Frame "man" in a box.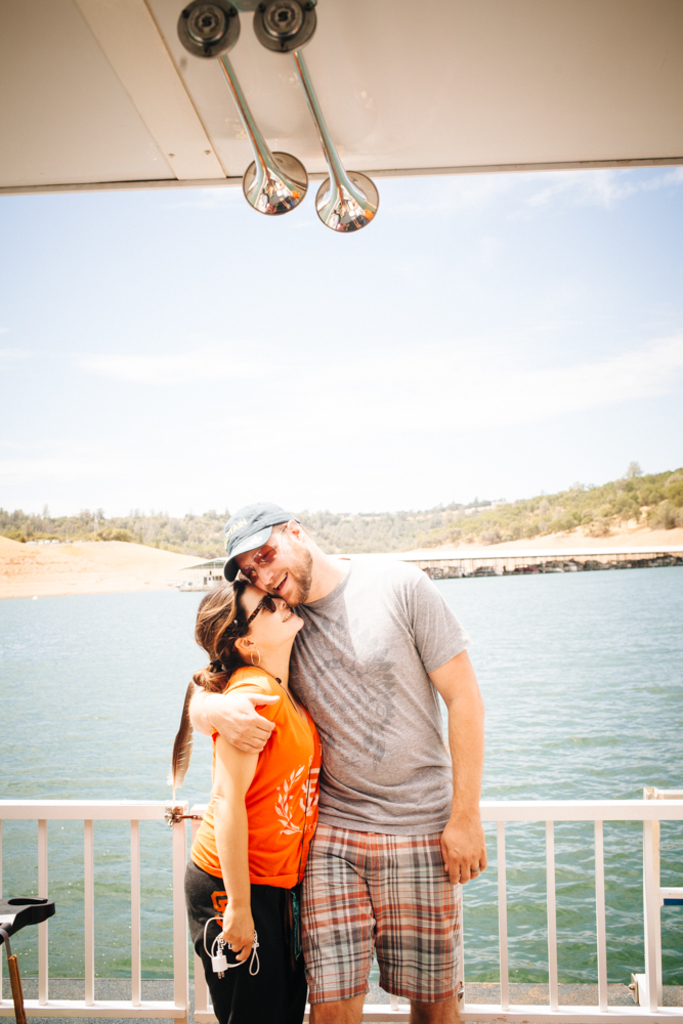
select_region(248, 489, 496, 1023).
